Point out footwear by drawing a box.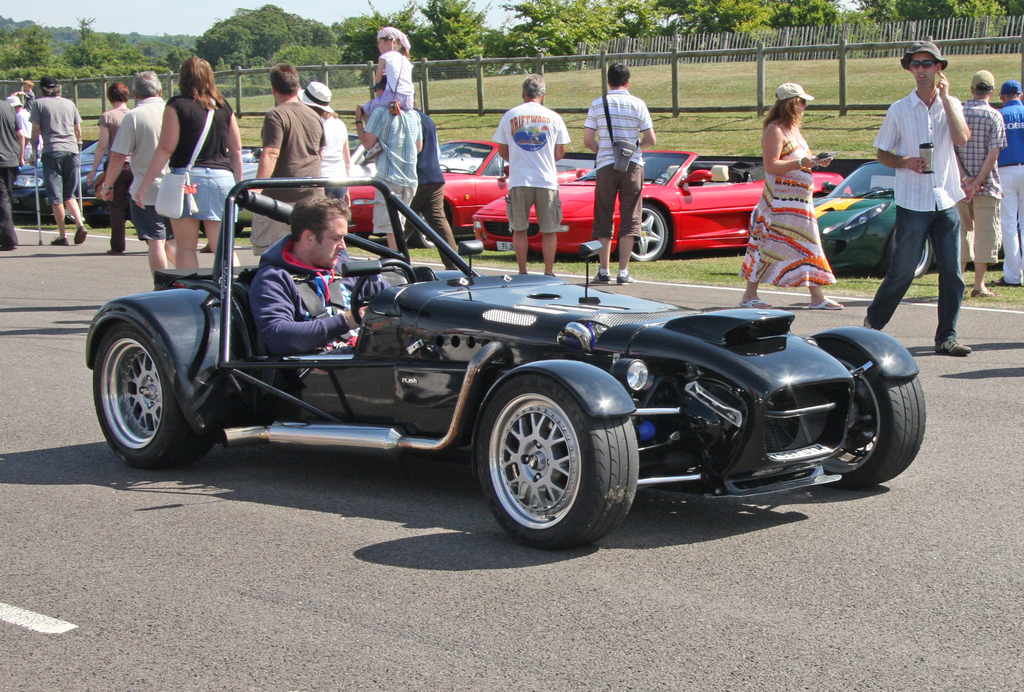
806:298:844:309.
